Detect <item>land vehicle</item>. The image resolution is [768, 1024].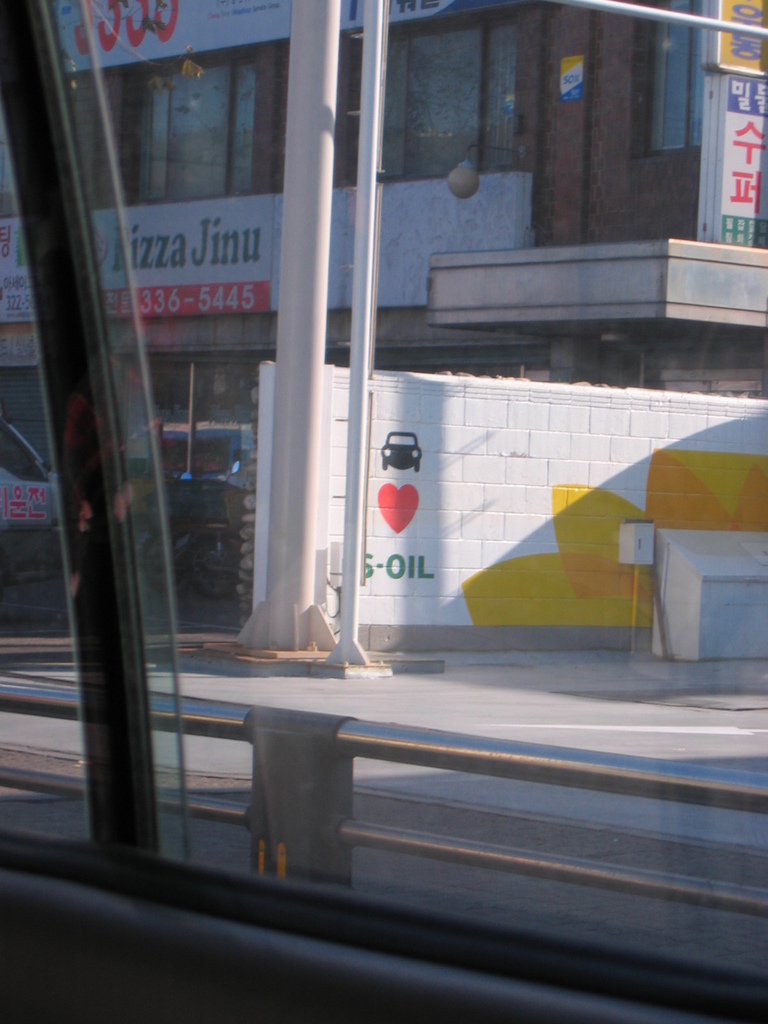
left=191, top=524, right=253, bottom=599.
